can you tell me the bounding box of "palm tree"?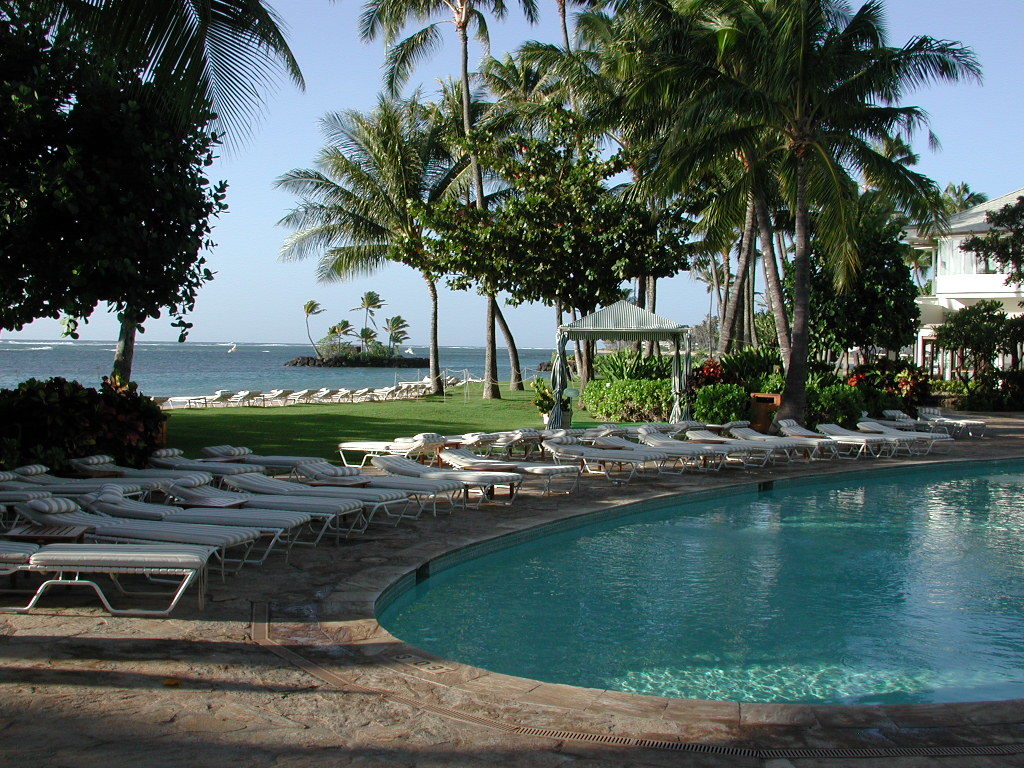
<box>354,327,380,362</box>.
